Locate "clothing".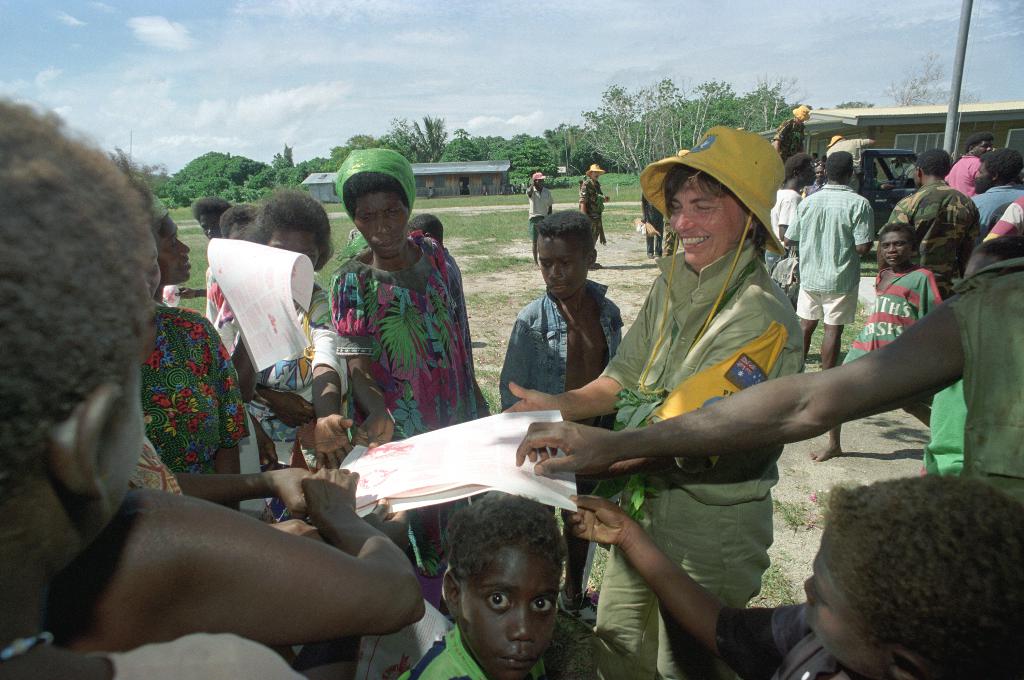
Bounding box: region(100, 637, 314, 679).
